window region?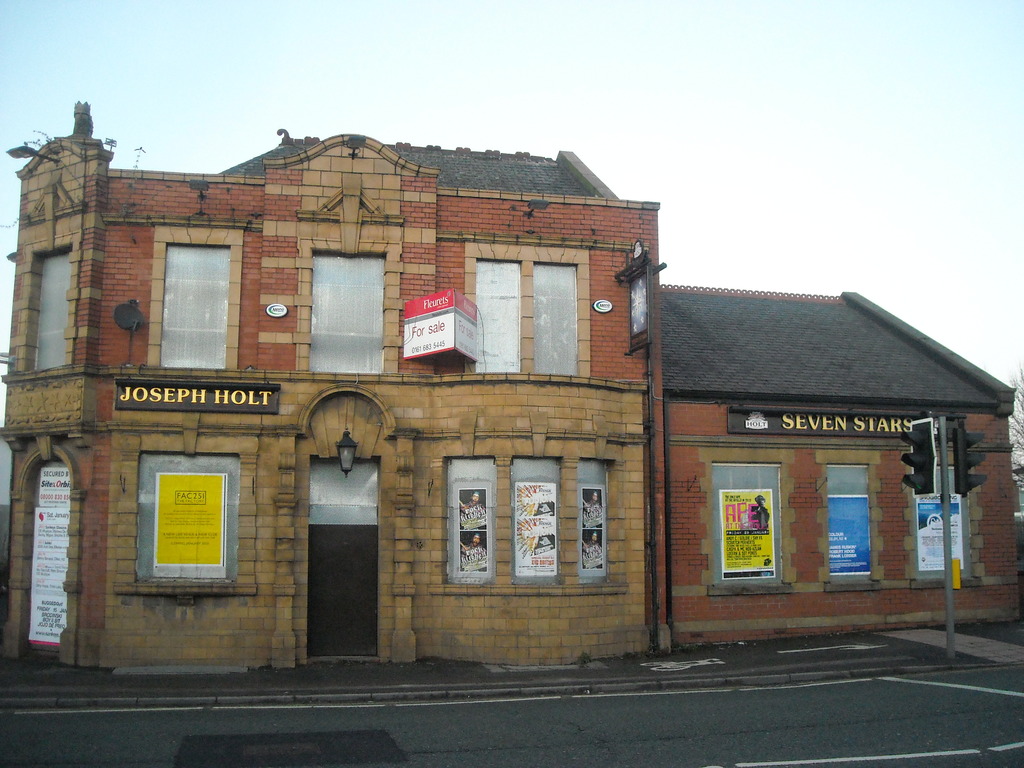
detection(513, 457, 561, 584)
